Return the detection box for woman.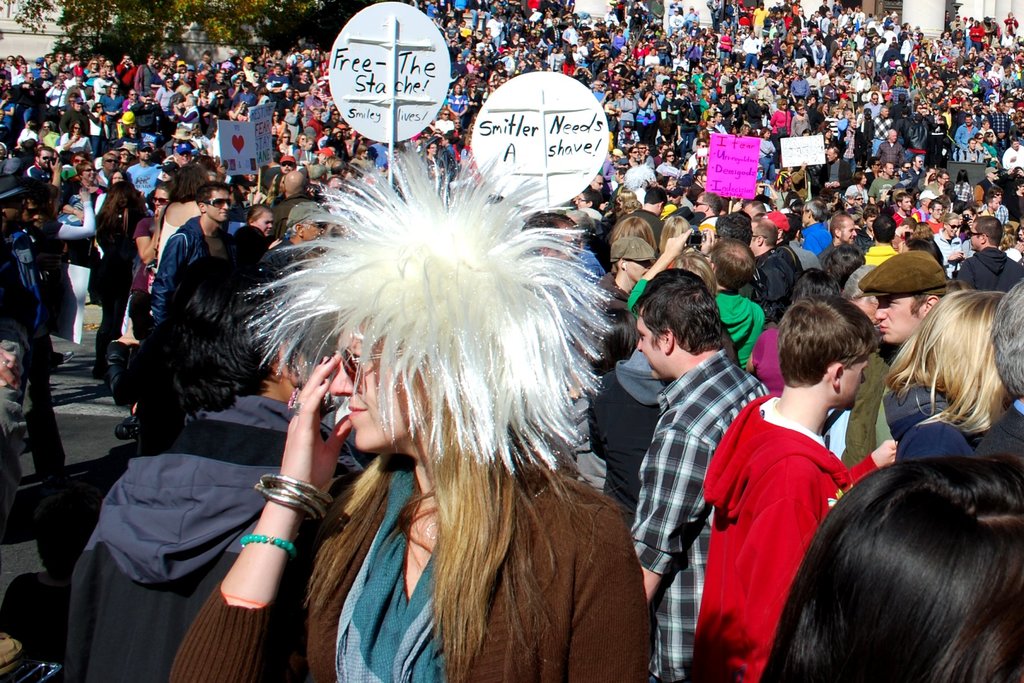
[left=602, top=90, right=620, bottom=133].
